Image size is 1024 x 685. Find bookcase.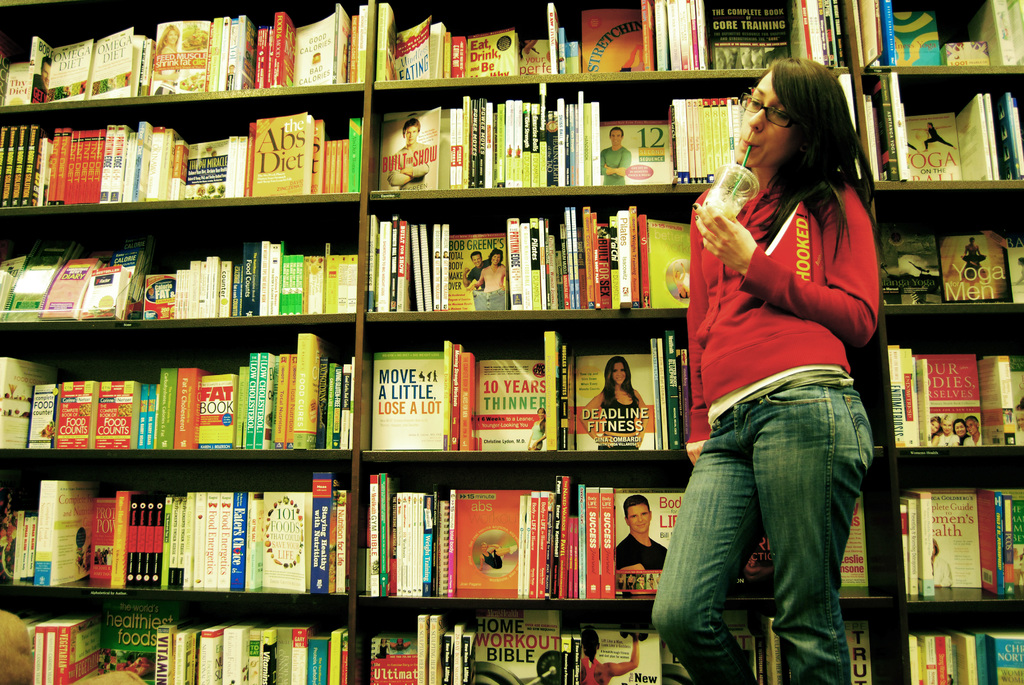
(left=0, top=0, right=1023, bottom=684).
